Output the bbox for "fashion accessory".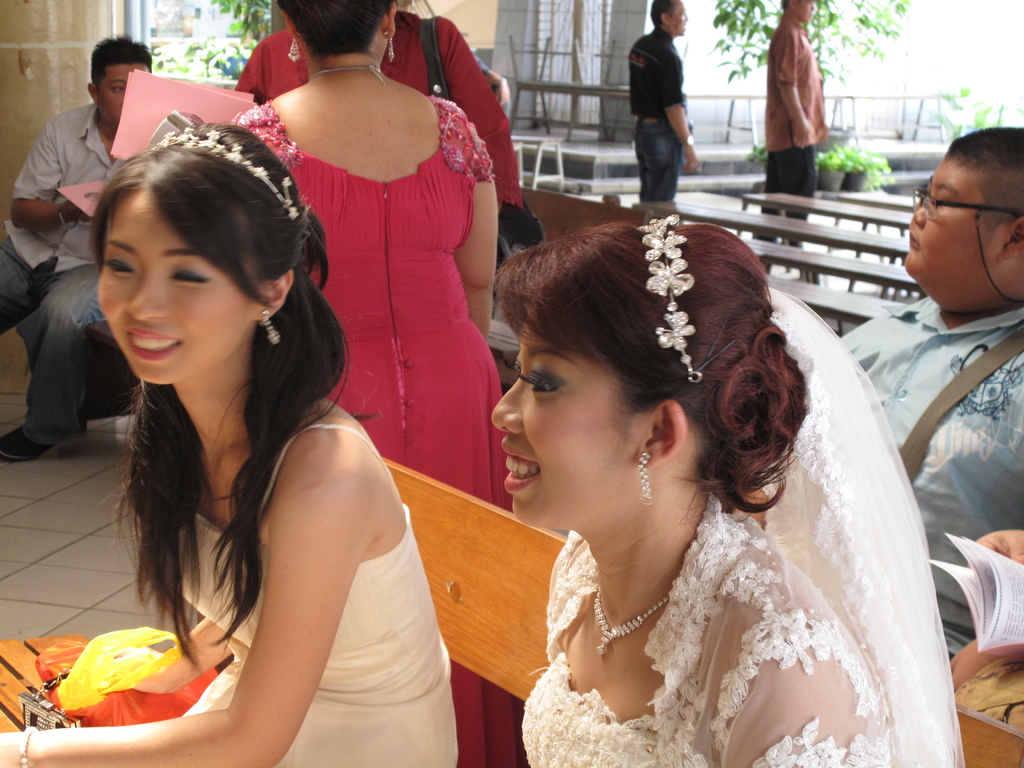
BBox(381, 28, 395, 66).
